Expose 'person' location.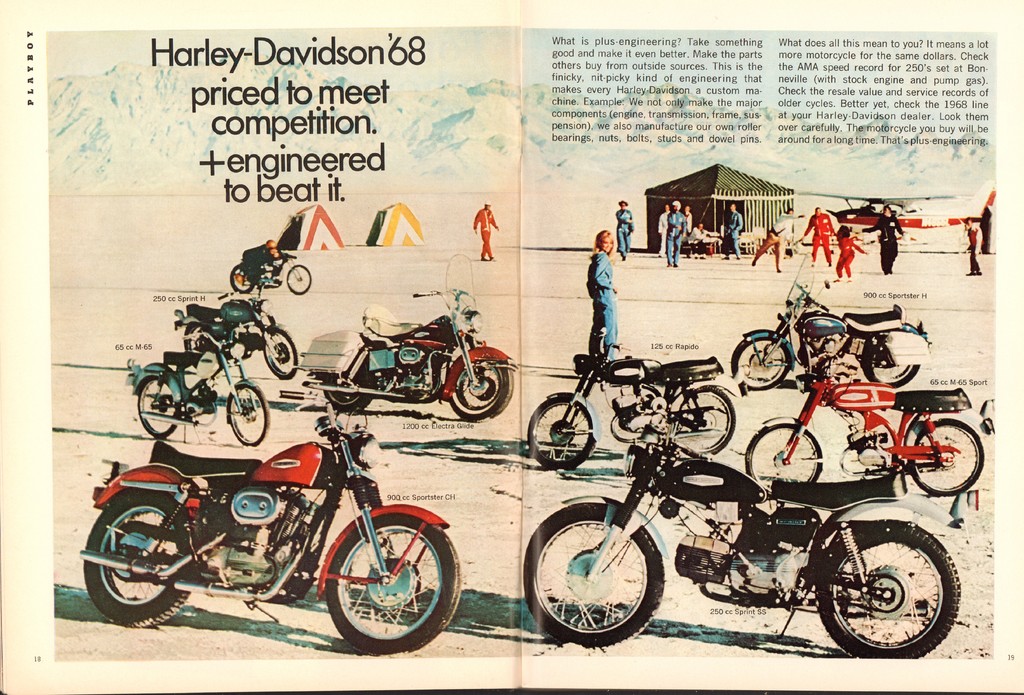
Exposed at region(858, 204, 909, 275).
